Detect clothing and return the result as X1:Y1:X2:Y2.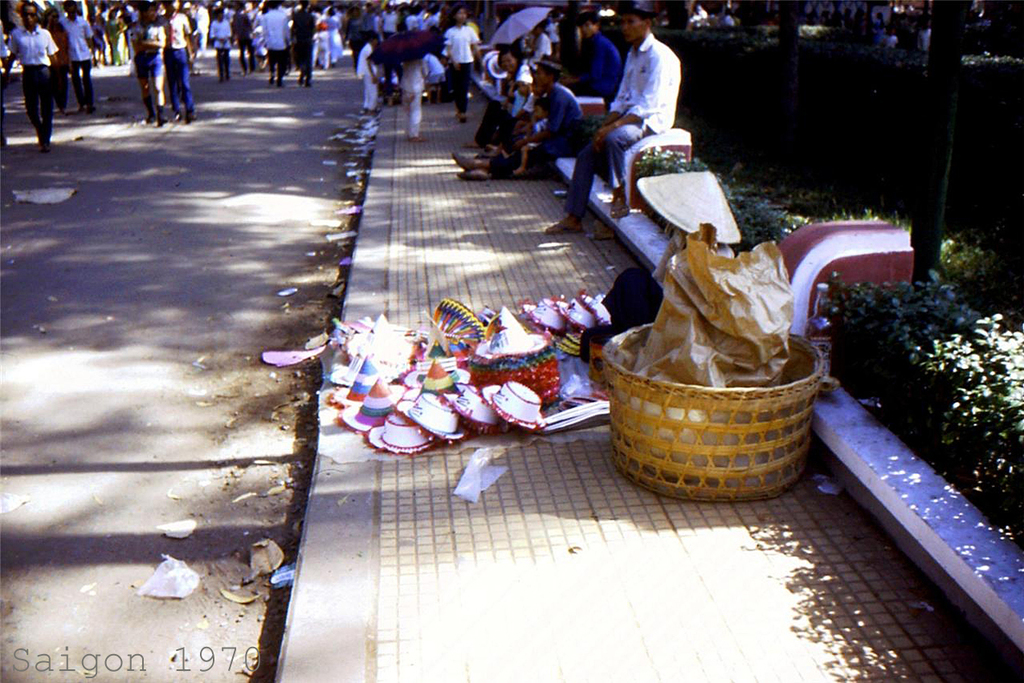
442:24:483:122.
